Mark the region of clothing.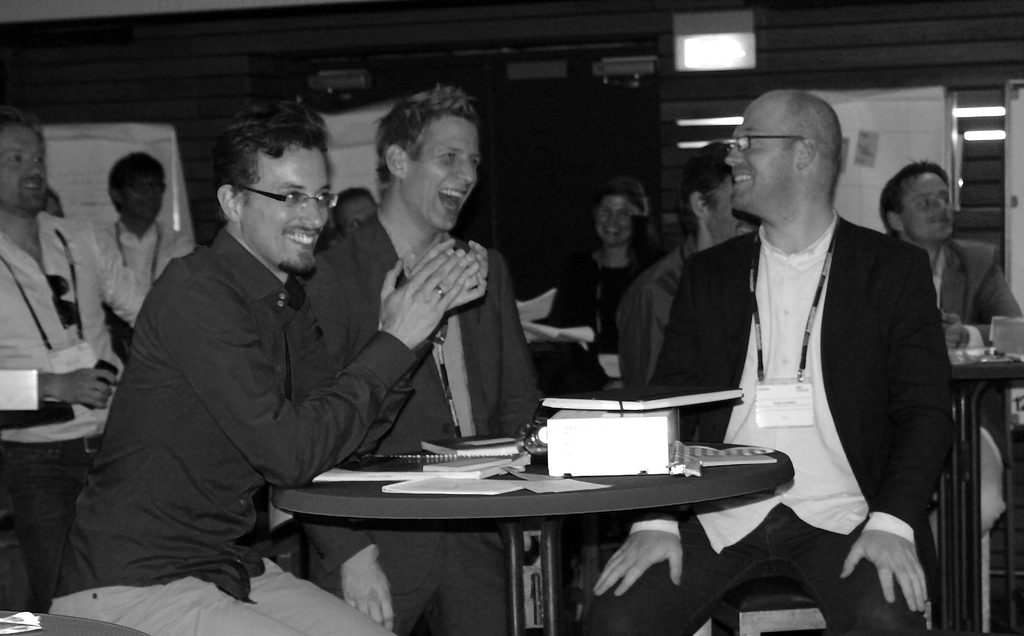
Region: (x1=888, y1=244, x2=1023, y2=337).
